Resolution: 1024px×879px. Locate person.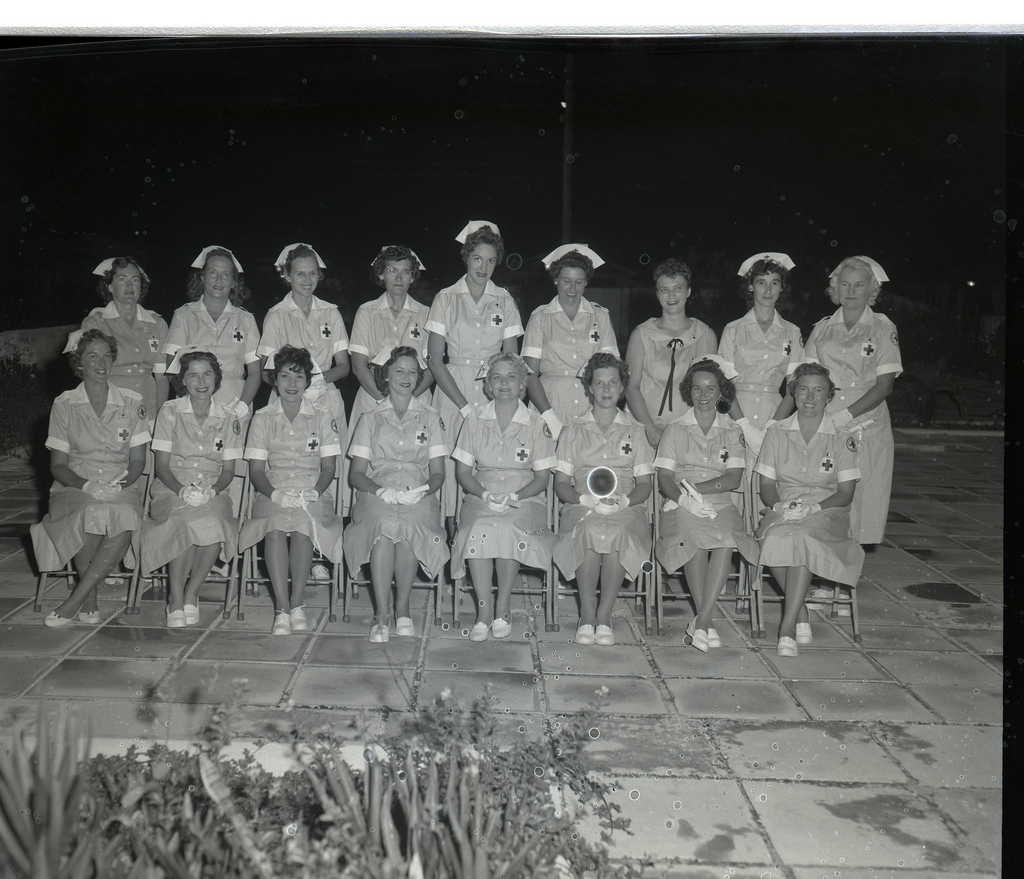
box(755, 364, 865, 657).
